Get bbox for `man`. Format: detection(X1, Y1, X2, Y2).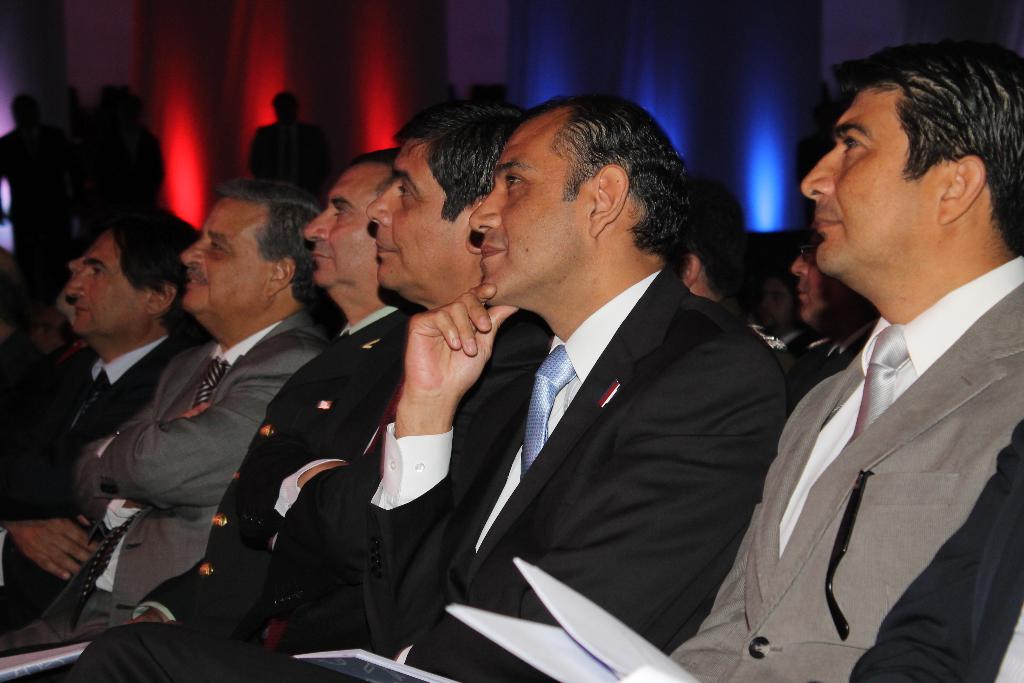
detection(679, 230, 770, 356).
